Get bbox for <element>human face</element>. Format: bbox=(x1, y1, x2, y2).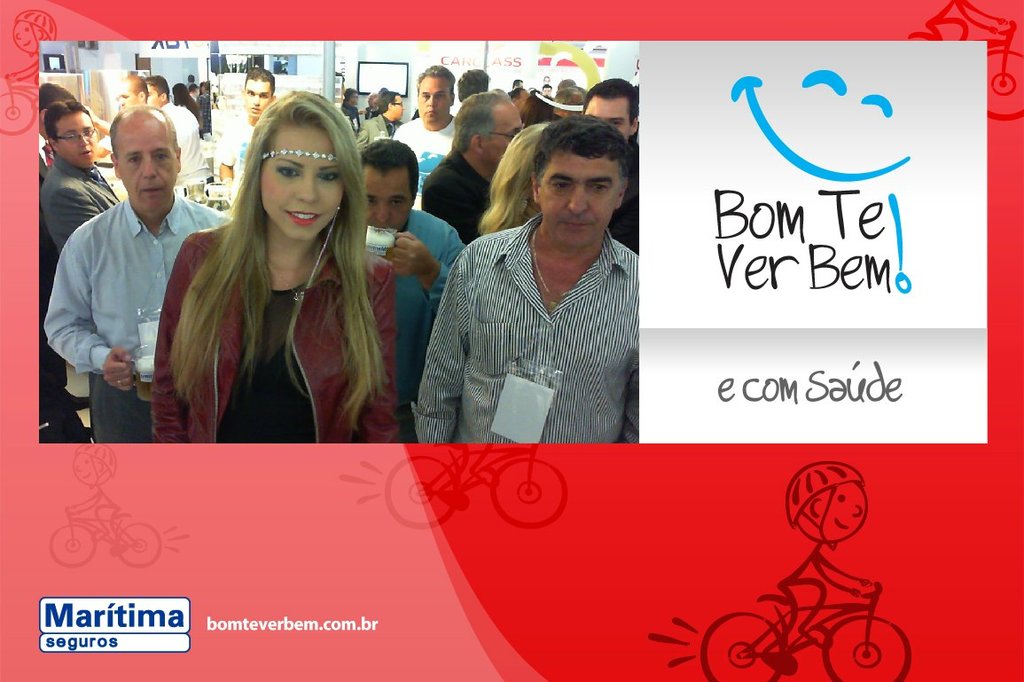
bbox=(254, 122, 348, 239).
